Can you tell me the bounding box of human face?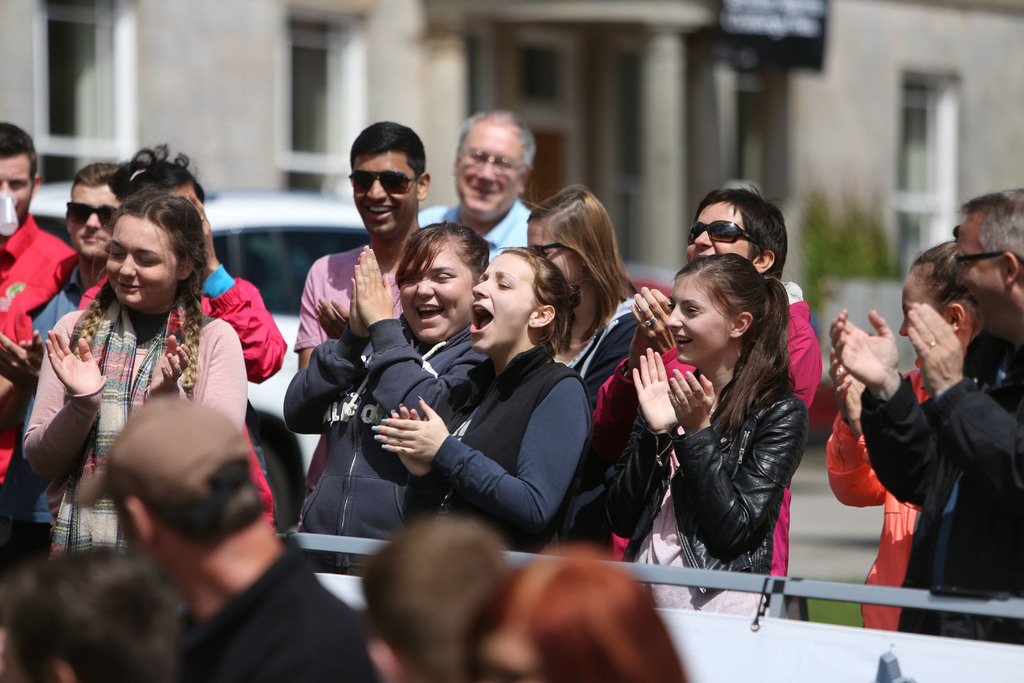
box(685, 199, 749, 263).
